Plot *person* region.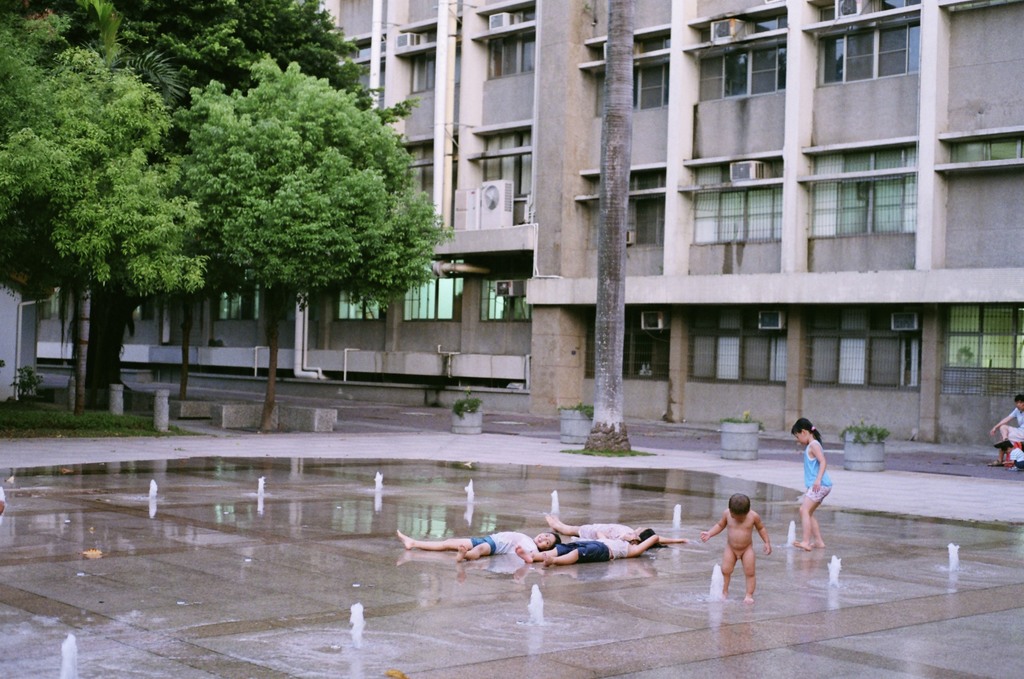
Plotted at bbox=(401, 531, 555, 556).
